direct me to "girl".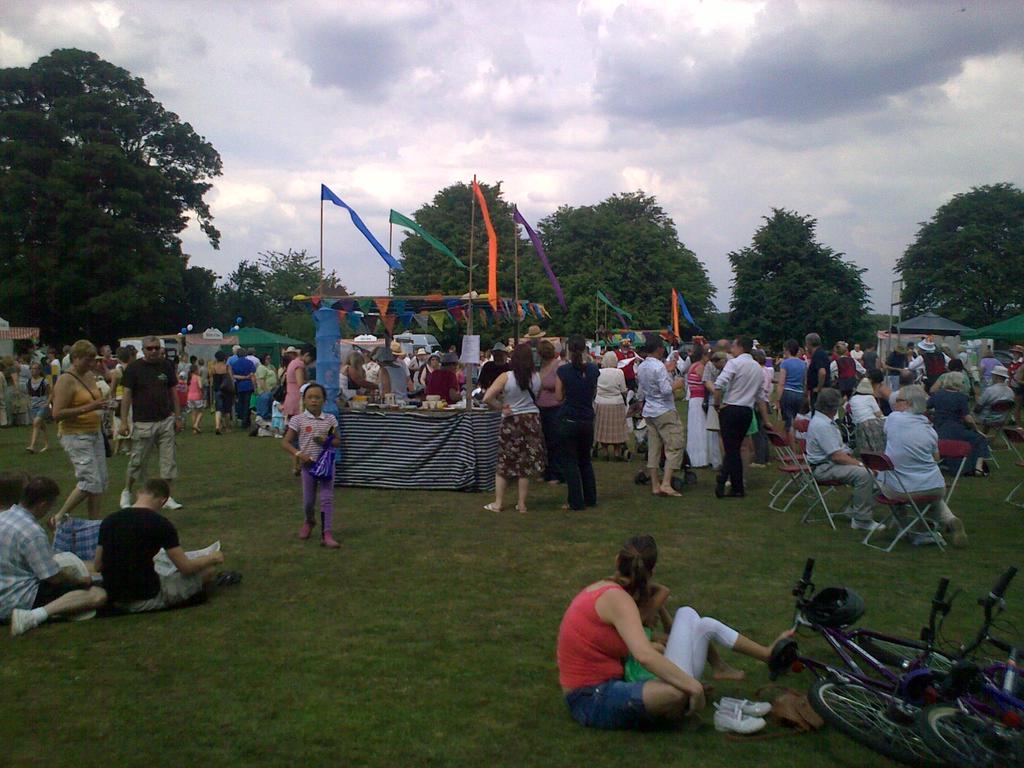
Direction: bbox=[684, 345, 708, 460].
